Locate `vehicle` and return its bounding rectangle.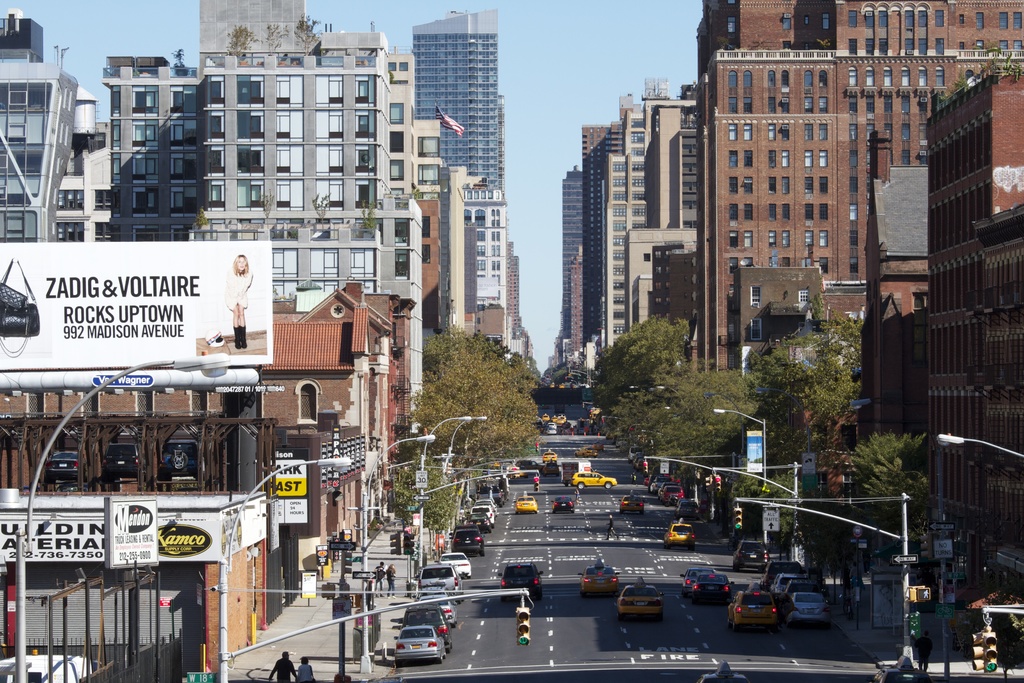
463/512/490/536.
